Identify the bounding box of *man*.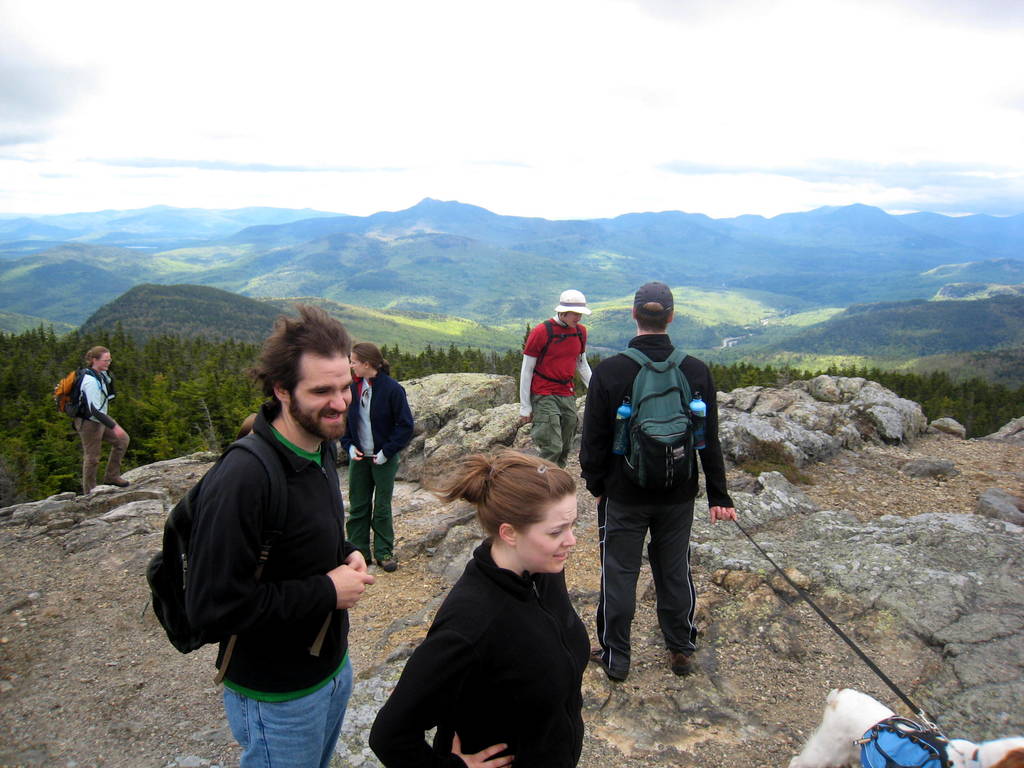
[left=73, top=343, right=147, bottom=499].
